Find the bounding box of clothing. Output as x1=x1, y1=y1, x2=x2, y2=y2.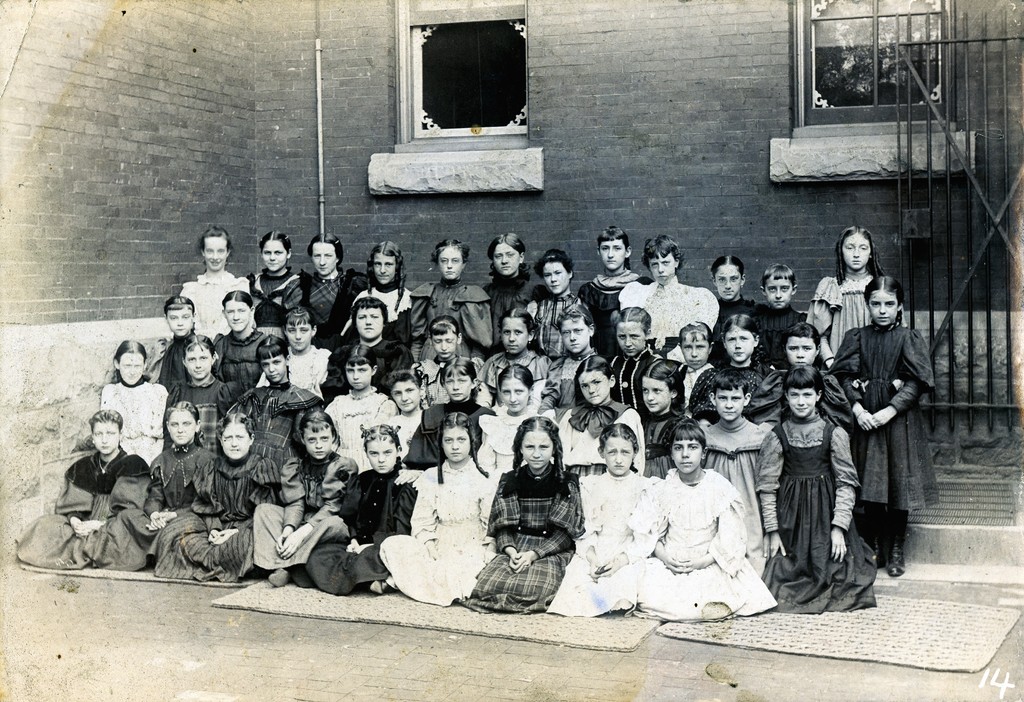
x1=146, y1=336, x2=192, y2=393.
